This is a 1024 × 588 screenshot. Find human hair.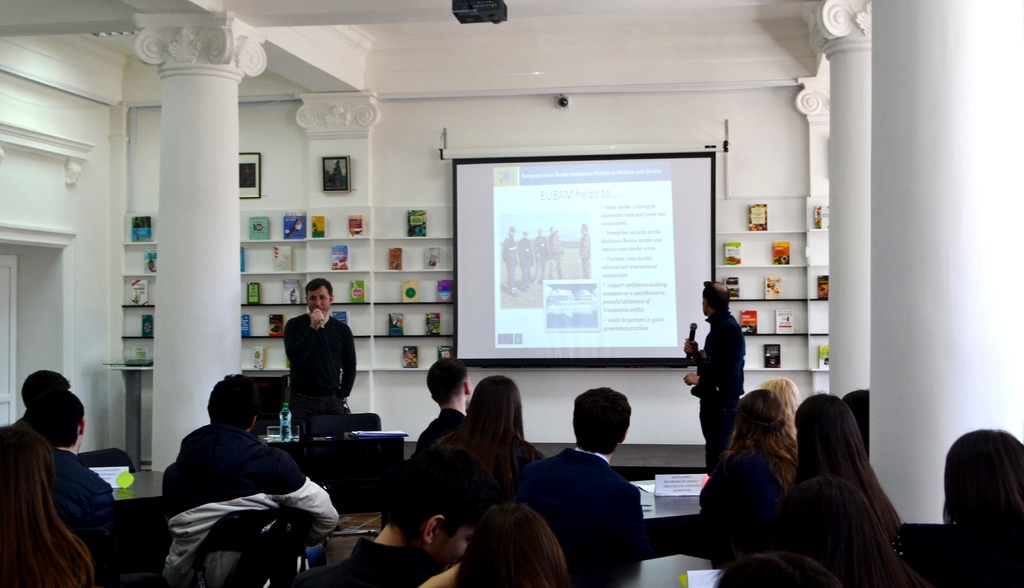
Bounding box: <bbox>772, 379, 902, 587</bbox>.
